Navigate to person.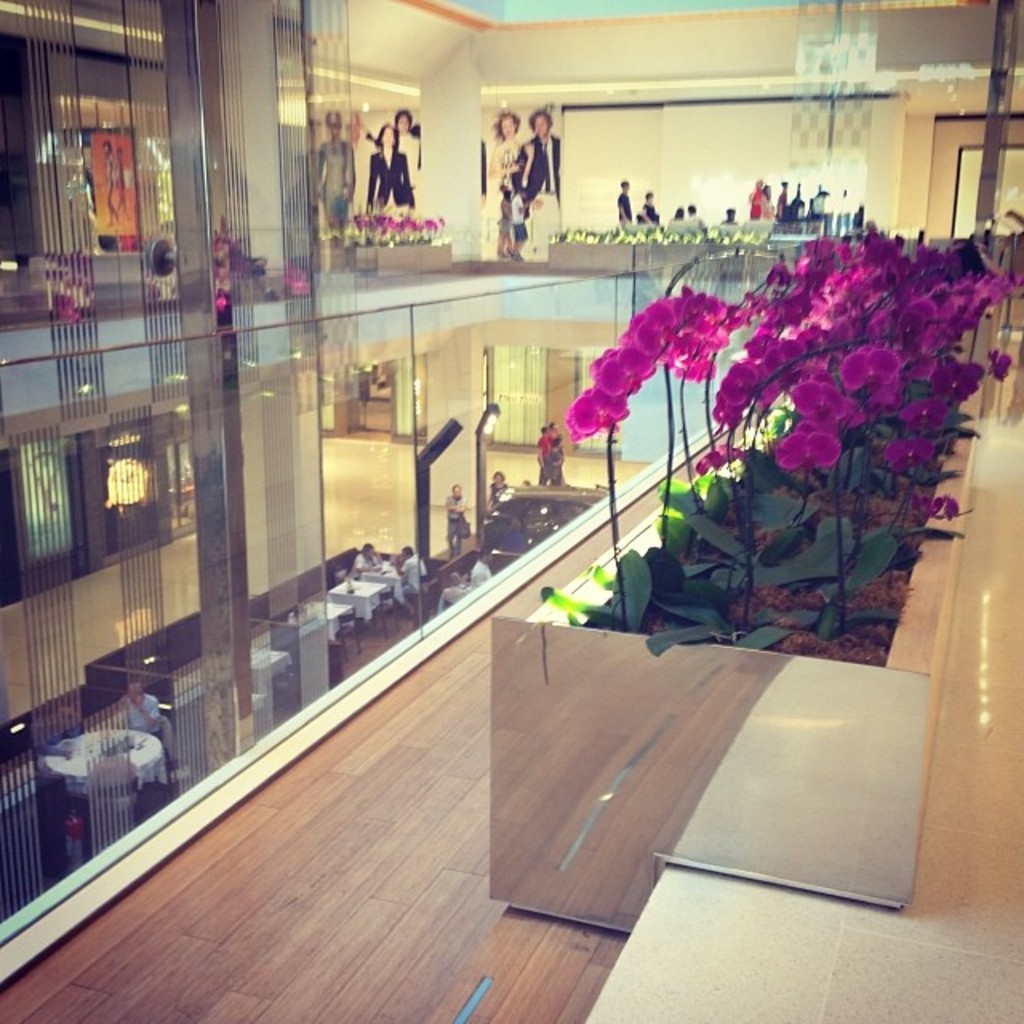
Navigation target: [x1=637, y1=189, x2=659, y2=226].
